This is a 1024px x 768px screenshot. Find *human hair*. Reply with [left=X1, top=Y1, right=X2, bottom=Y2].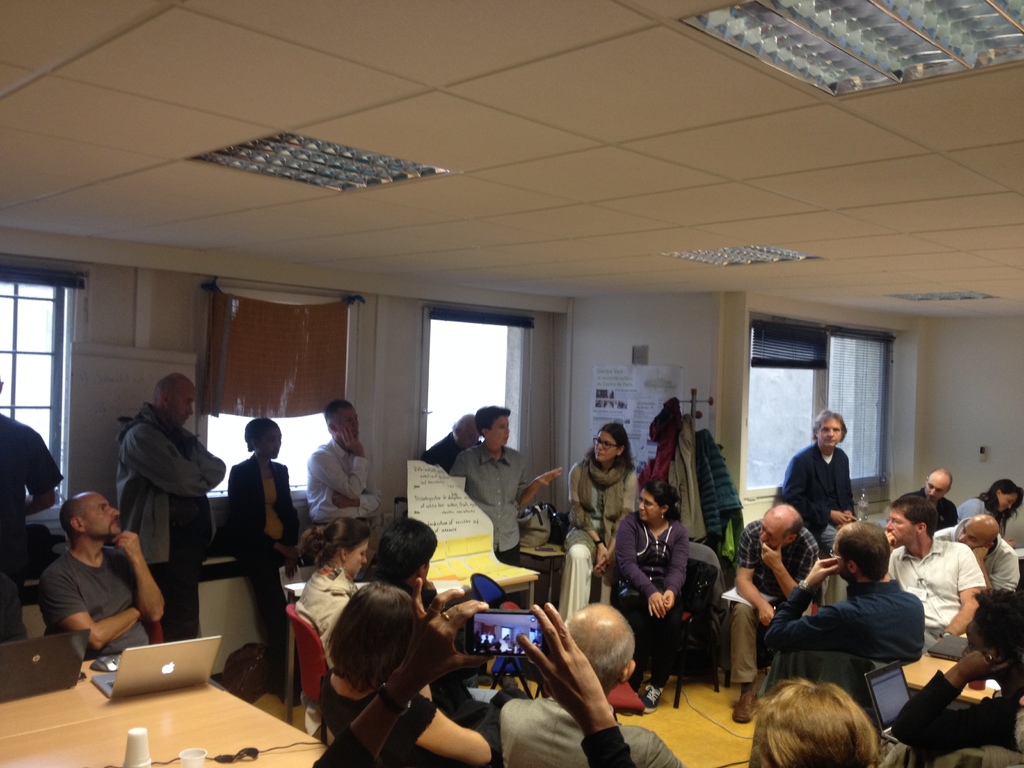
[left=782, top=514, right=804, bottom=536].
